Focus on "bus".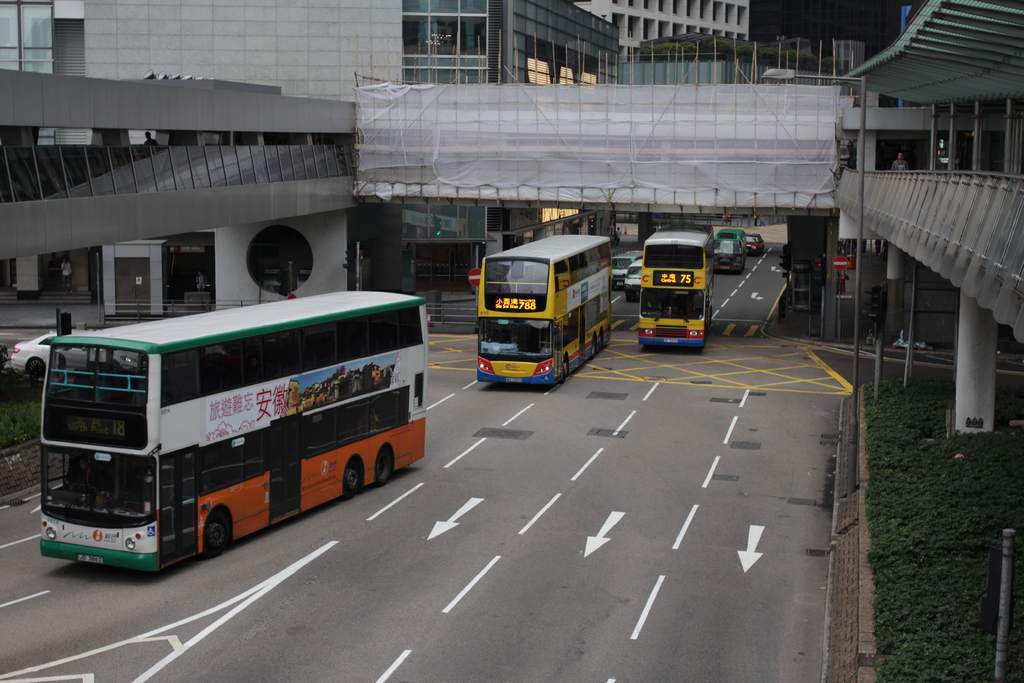
Focused at bbox=[476, 233, 612, 386].
